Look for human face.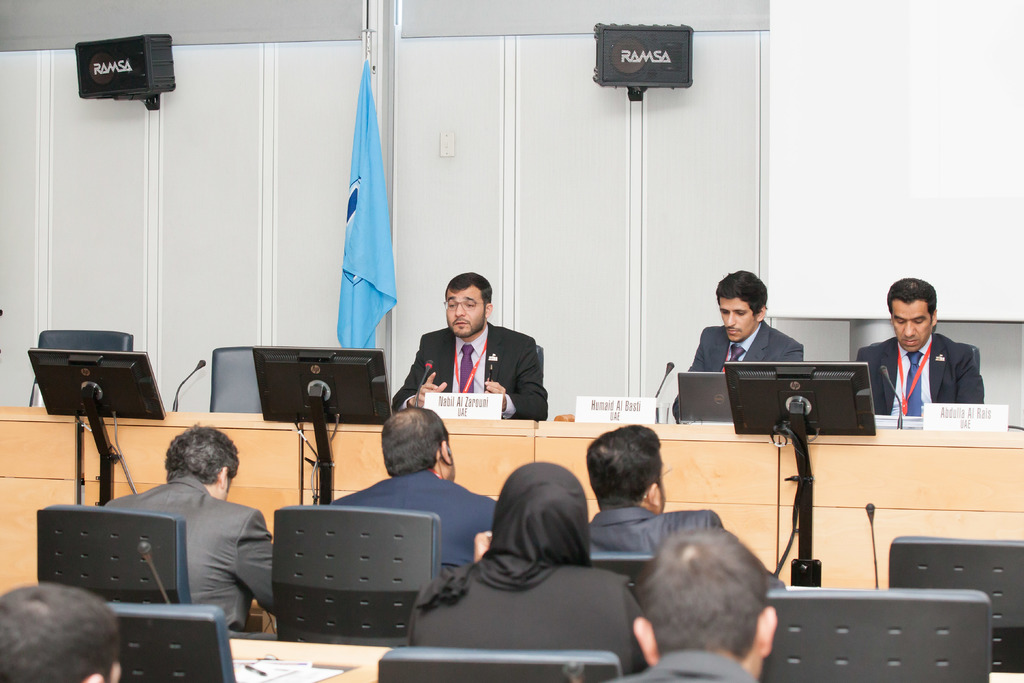
Found: <box>891,295,931,349</box>.
